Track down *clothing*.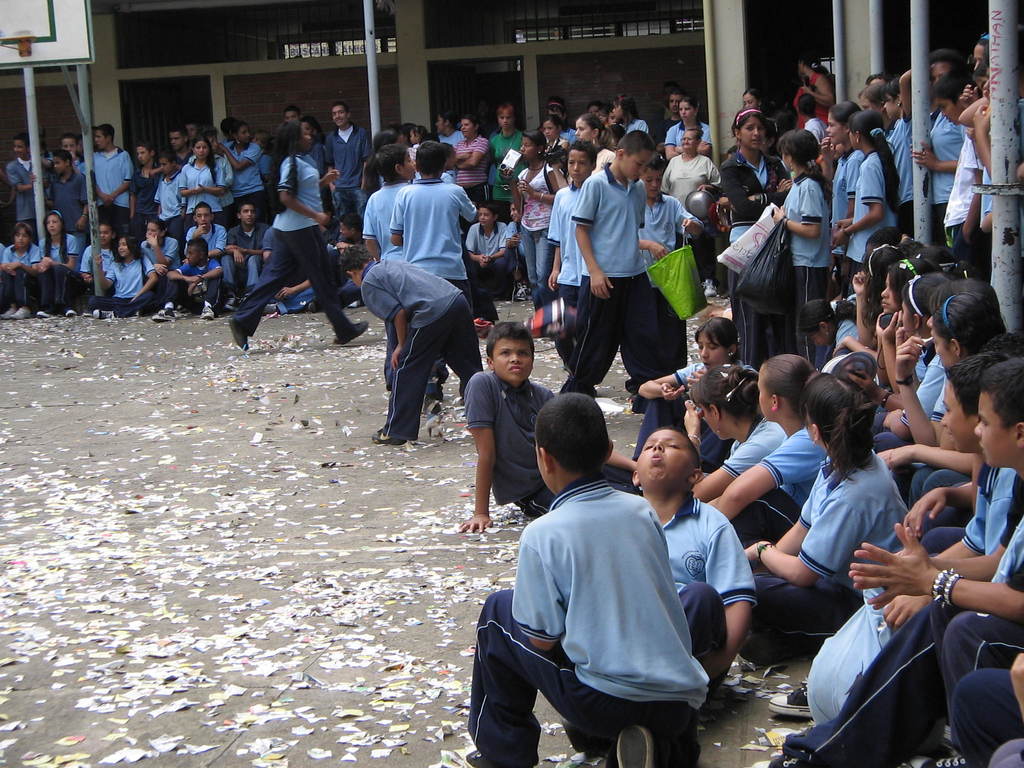
Tracked to select_region(83, 142, 131, 221).
